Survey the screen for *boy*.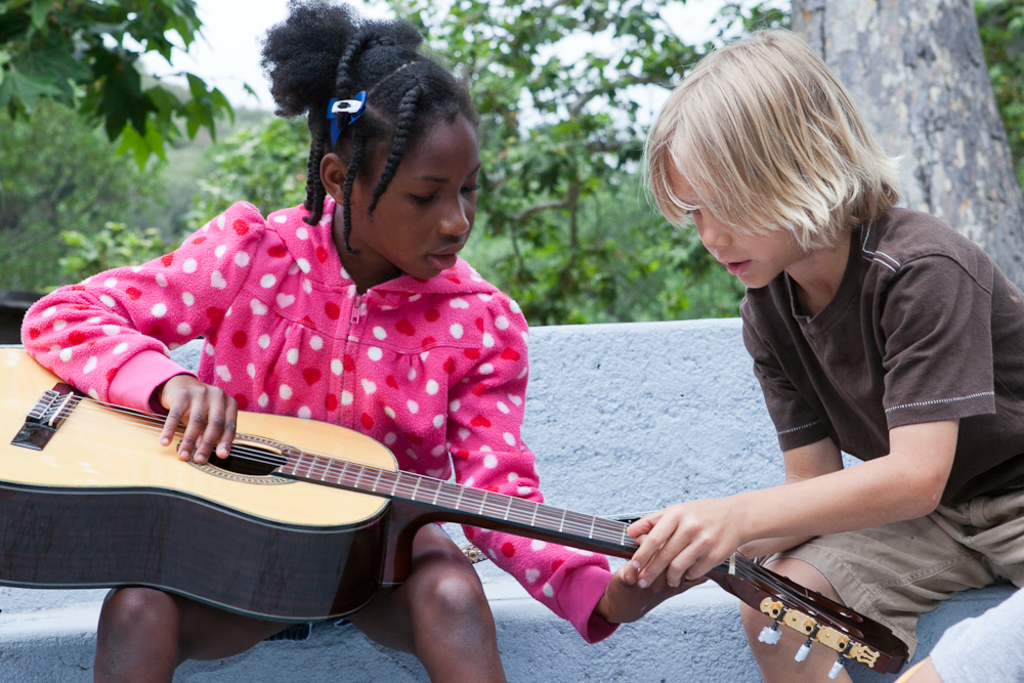
Survey found: <box>658,58,990,663</box>.
